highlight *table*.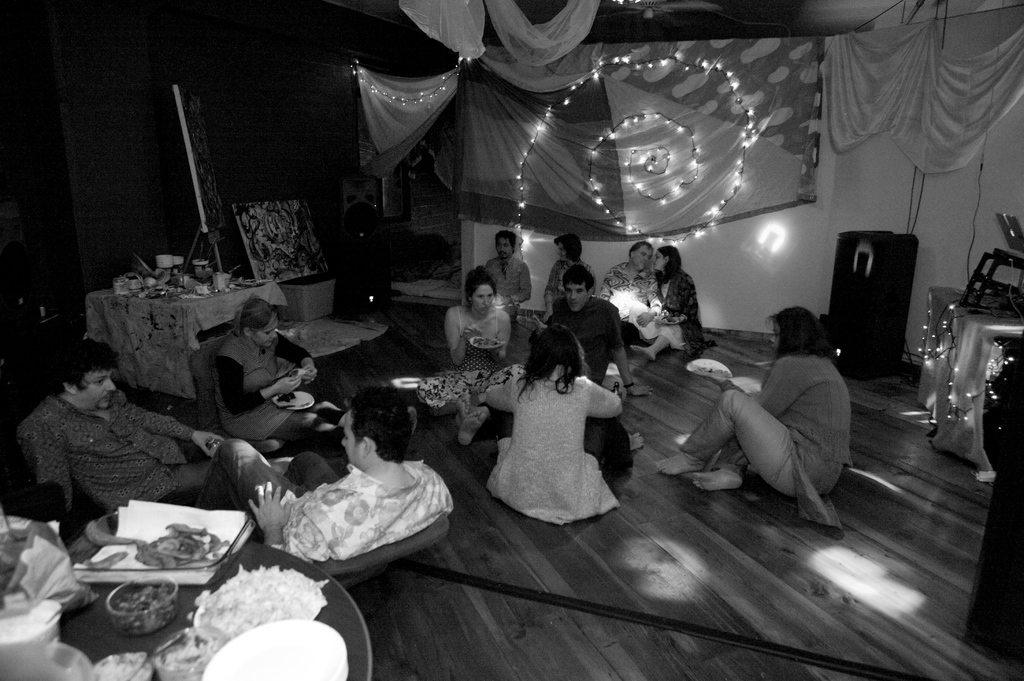
Highlighted region: 962:338:1023:659.
